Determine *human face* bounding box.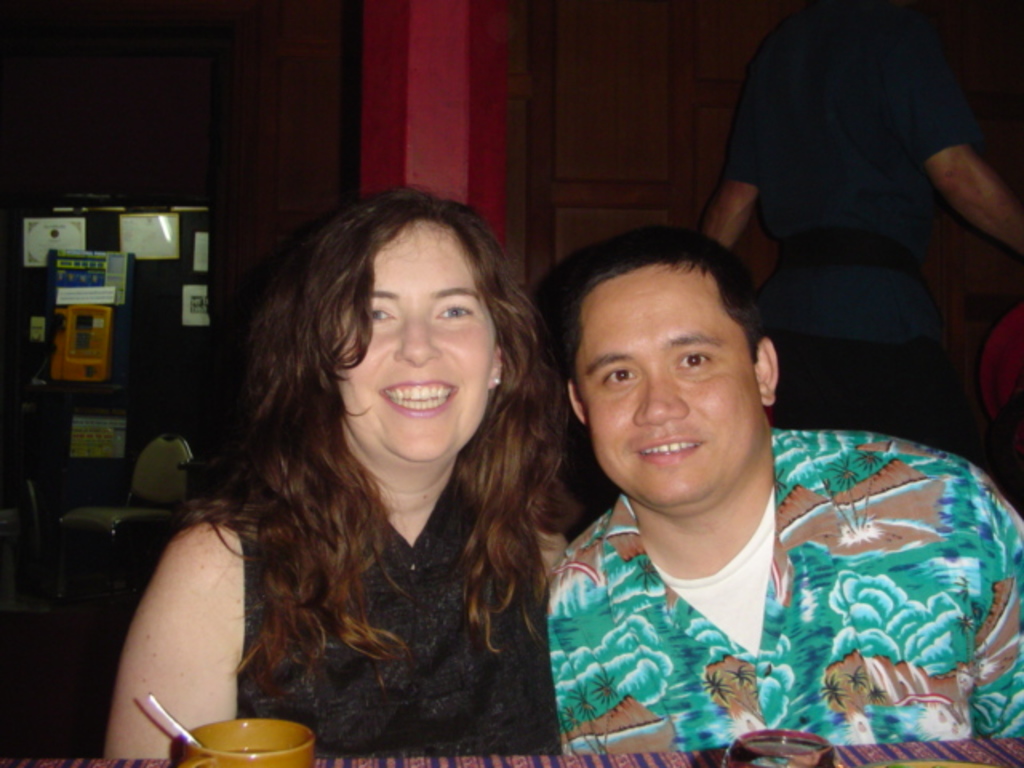
Determined: detection(576, 259, 760, 506).
